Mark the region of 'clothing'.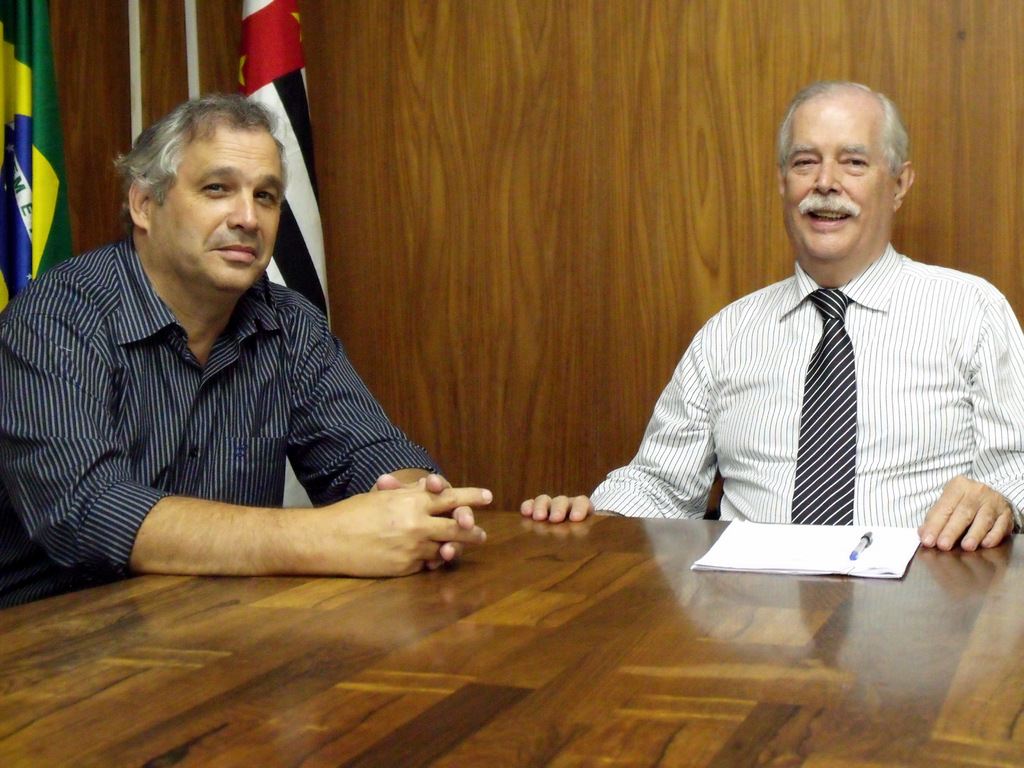
Region: bbox=(15, 229, 455, 577).
